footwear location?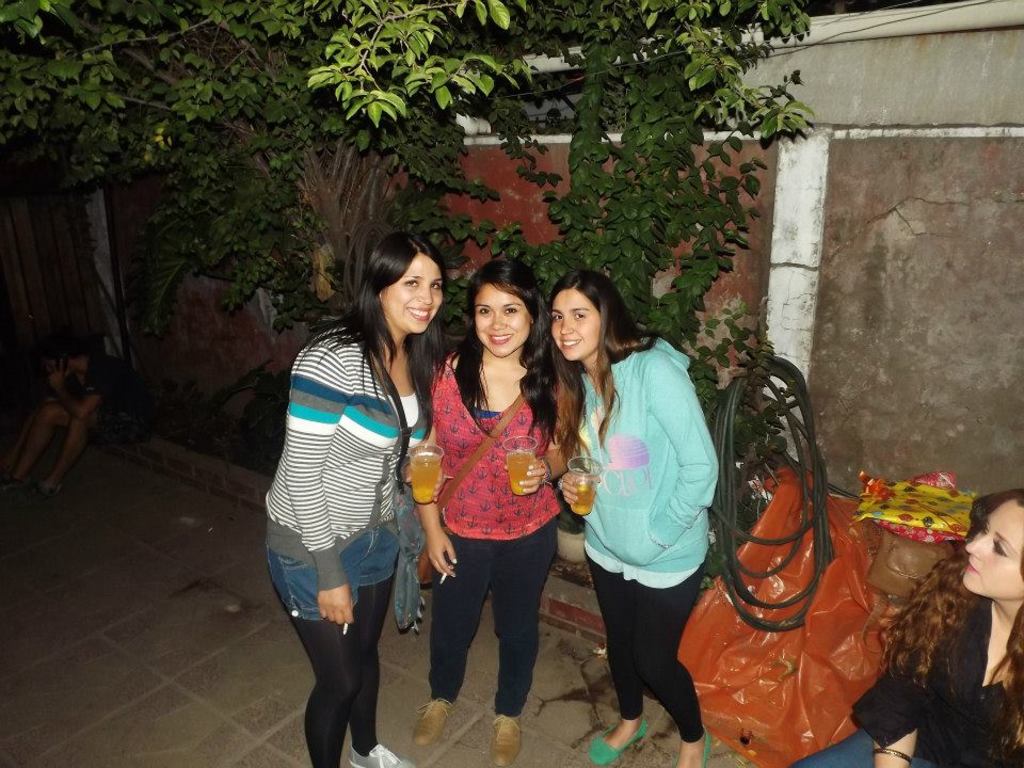
586 718 650 766
